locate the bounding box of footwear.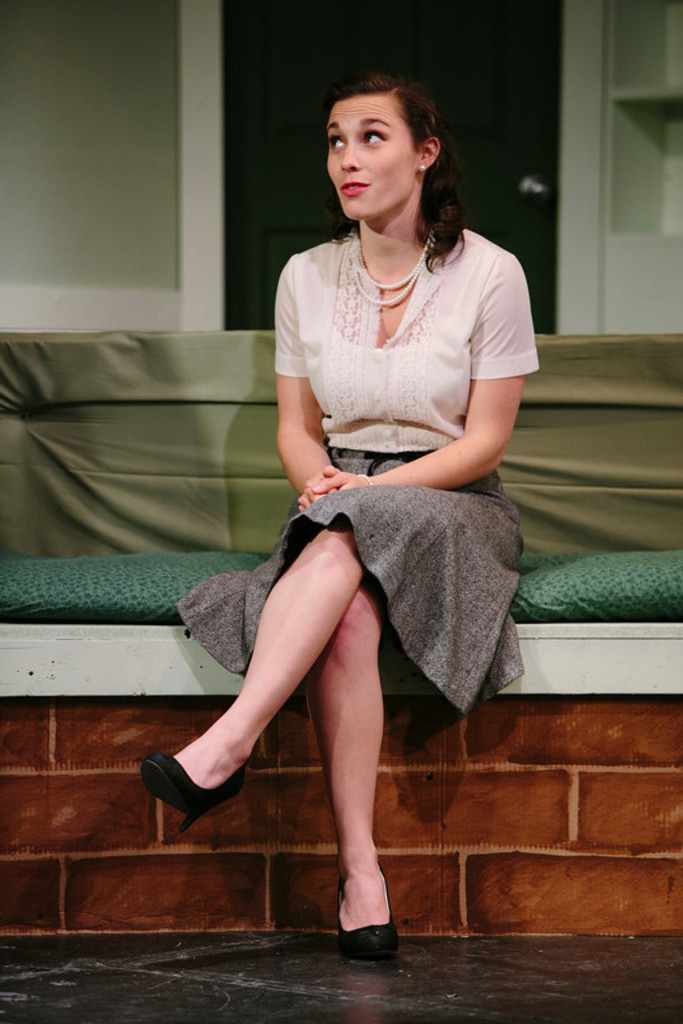
Bounding box: 139 752 244 835.
